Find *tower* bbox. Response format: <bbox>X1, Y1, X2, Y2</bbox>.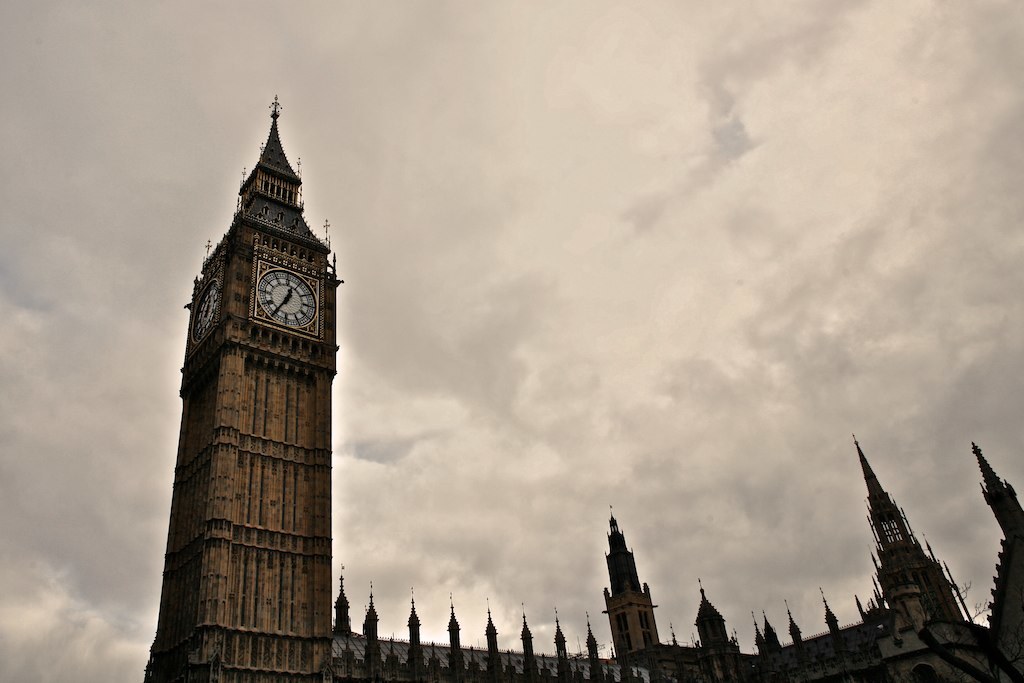
<bbox>332, 576, 354, 630</bbox>.
